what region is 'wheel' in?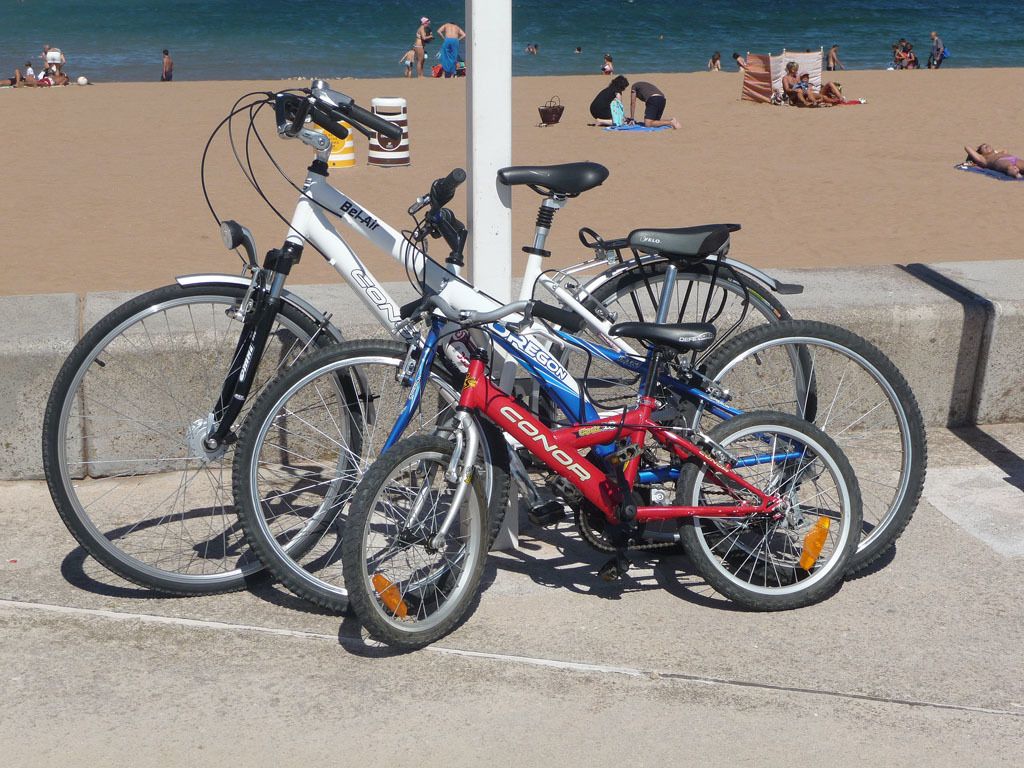
<box>46,281,363,594</box>.
